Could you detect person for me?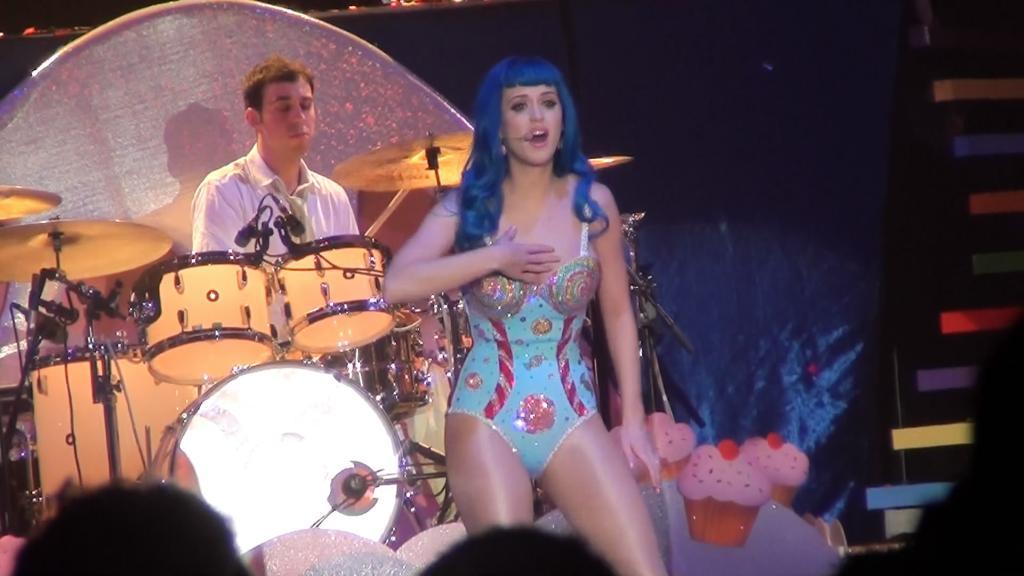
Detection result: [190,53,362,272].
